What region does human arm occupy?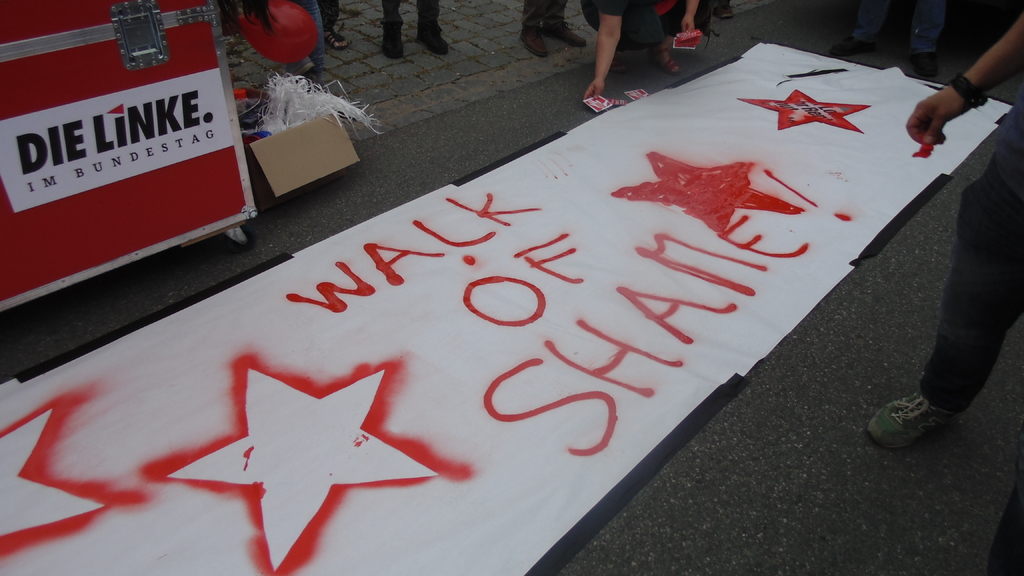
<box>911,8,1020,153</box>.
